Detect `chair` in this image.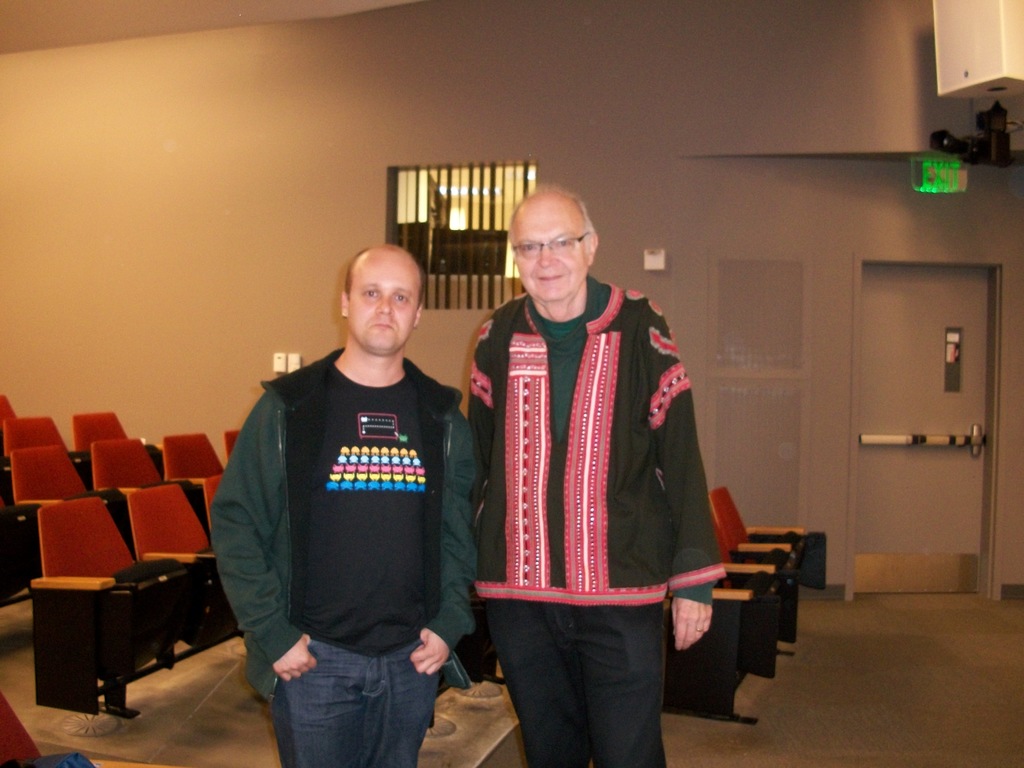
Detection: 200, 471, 222, 532.
